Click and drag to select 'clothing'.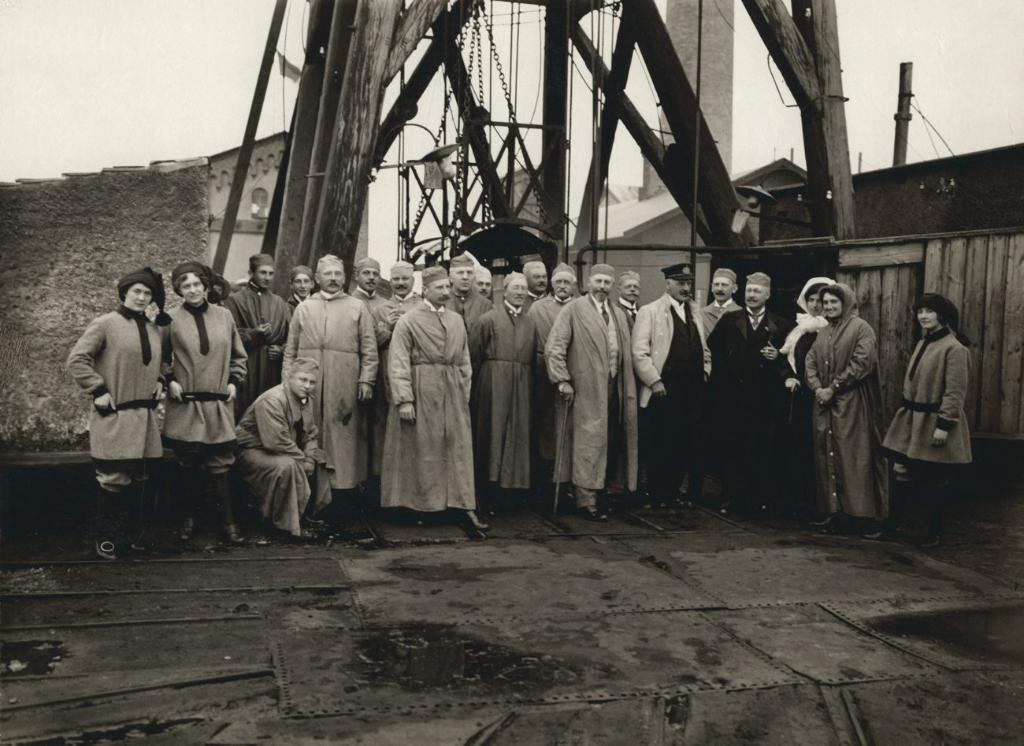
Selection: x1=221 y1=280 x2=291 y2=402.
